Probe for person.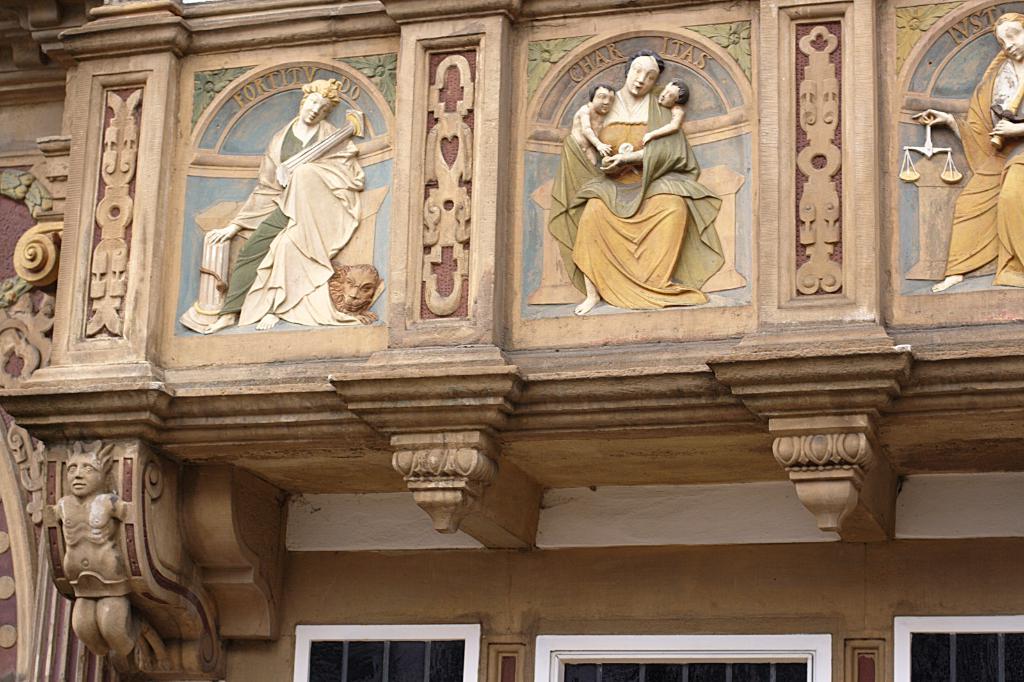
Probe result: bbox=(559, 42, 696, 313).
